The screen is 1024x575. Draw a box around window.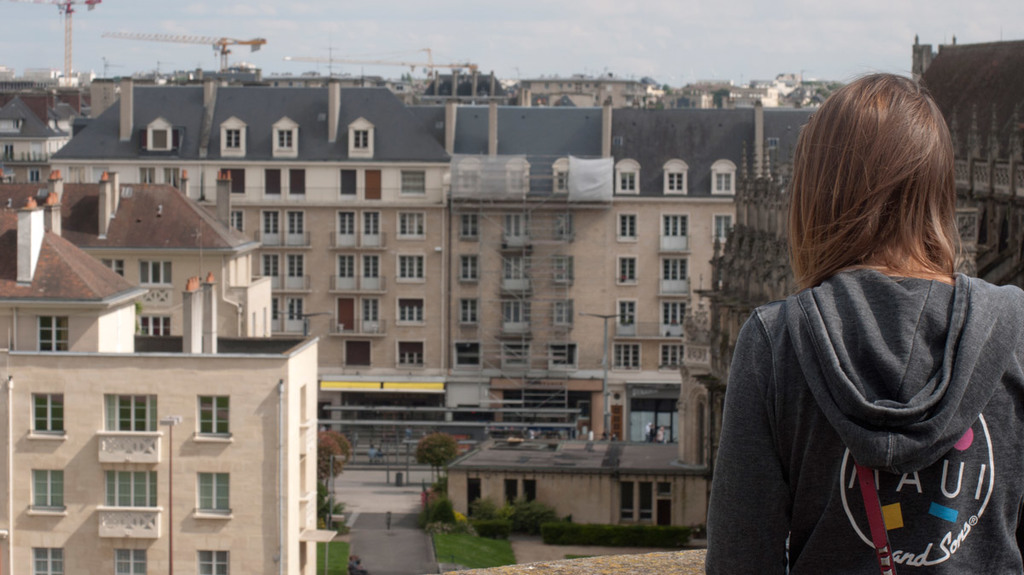
box=[710, 250, 729, 283].
